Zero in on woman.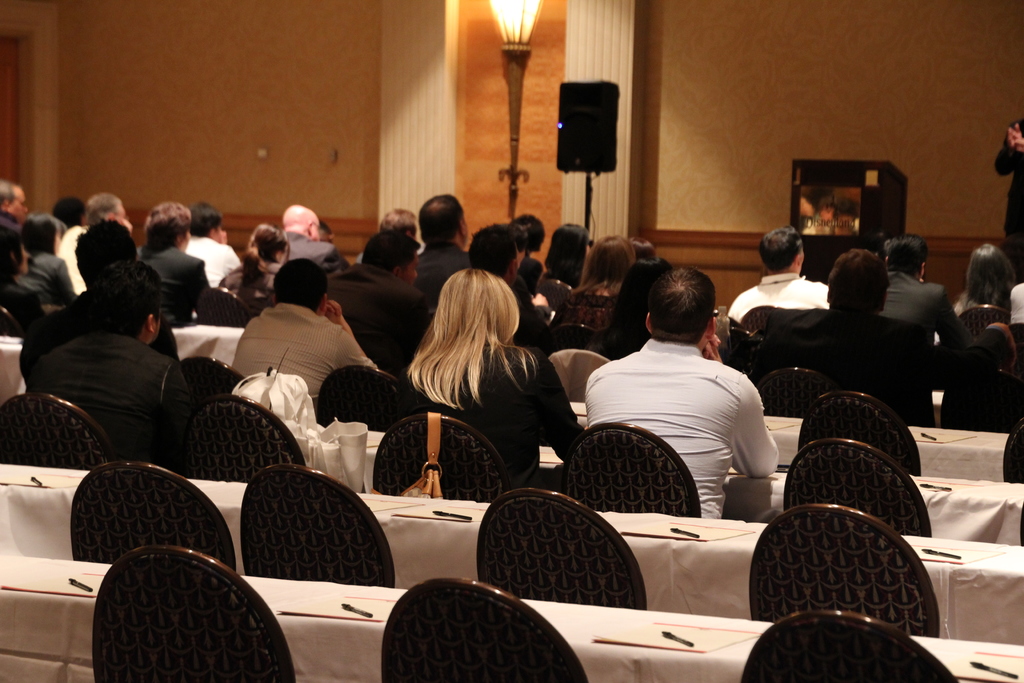
Zeroed in: [x1=550, y1=232, x2=638, y2=350].
